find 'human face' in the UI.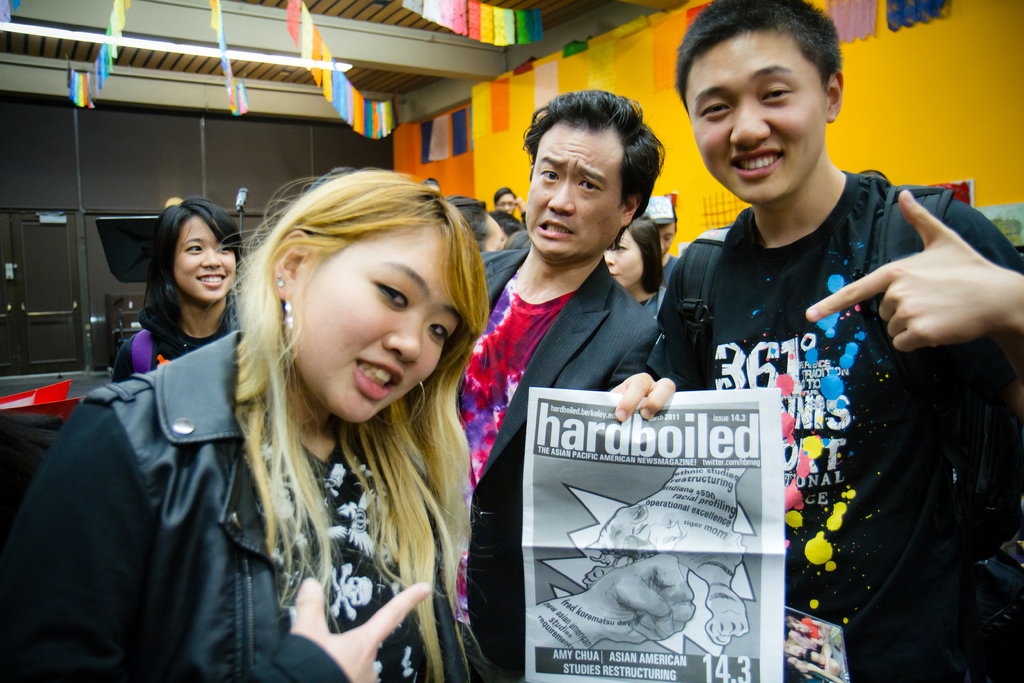
UI element at [173, 210, 239, 308].
